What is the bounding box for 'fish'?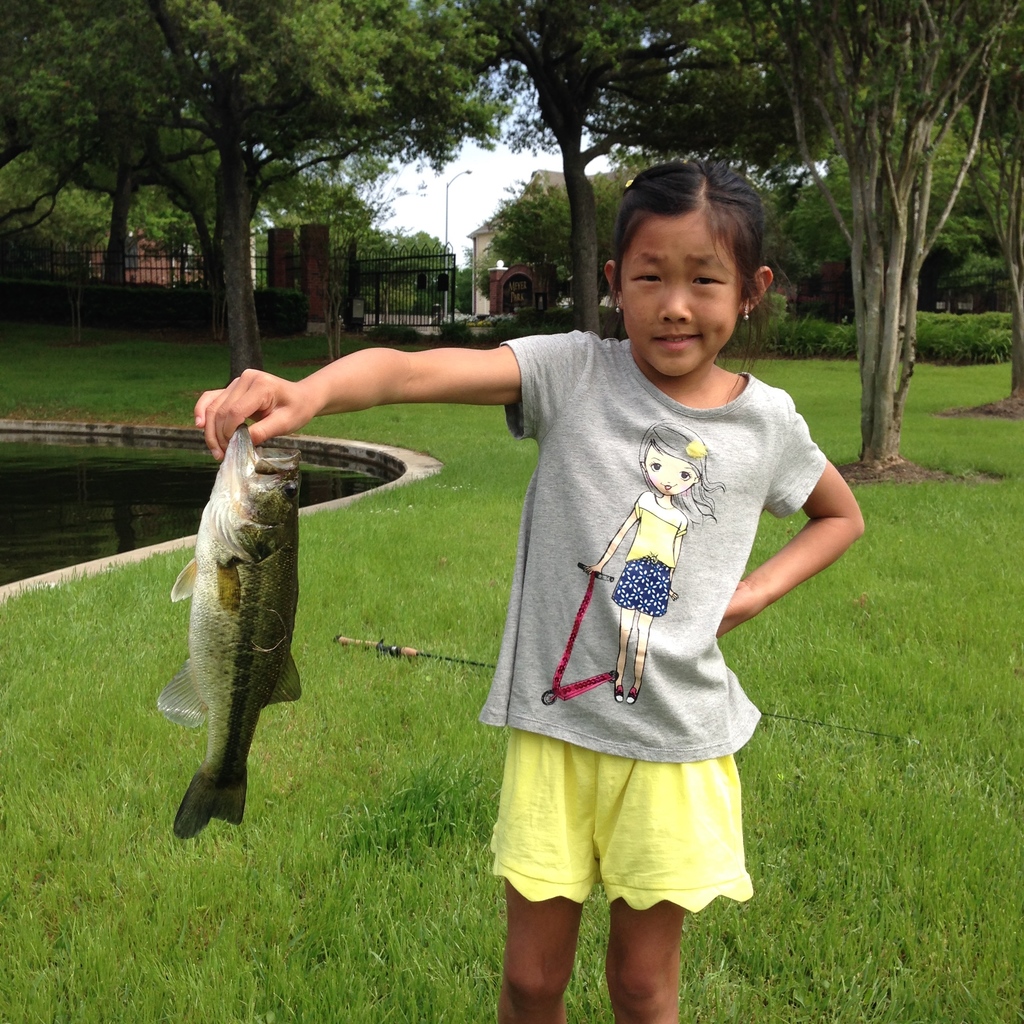
(x1=163, y1=460, x2=330, y2=836).
